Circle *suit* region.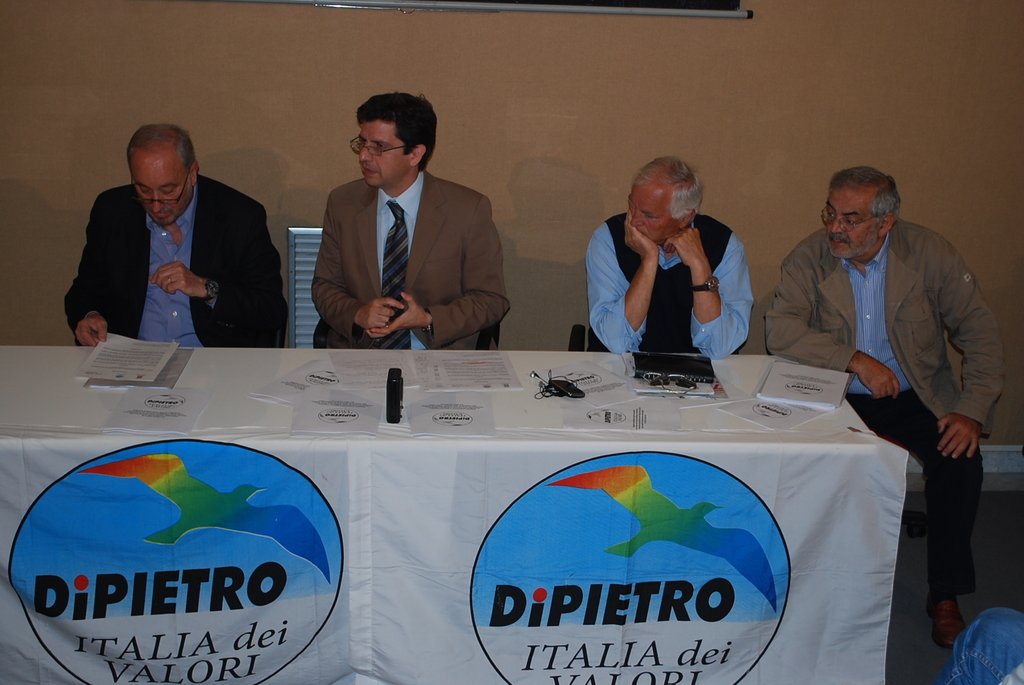
Region: {"left": 296, "top": 127, "right": 506, "bottom": 344}.
